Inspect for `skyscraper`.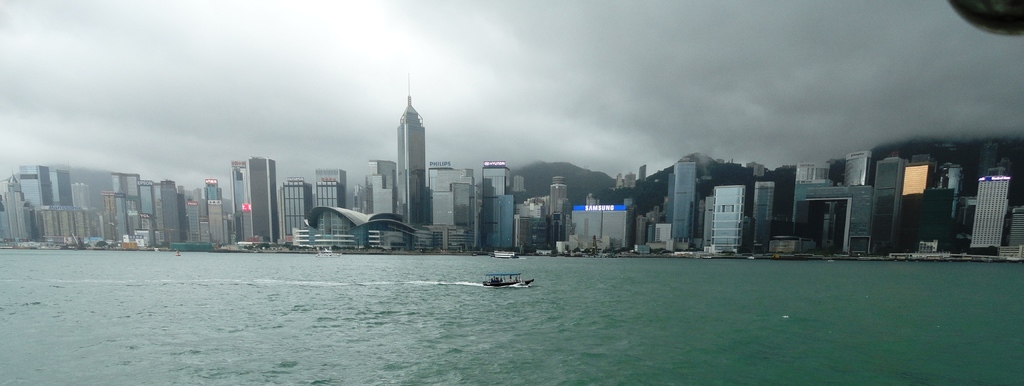
Inspection: (left=70, top=163, right=111, bottom=218).
